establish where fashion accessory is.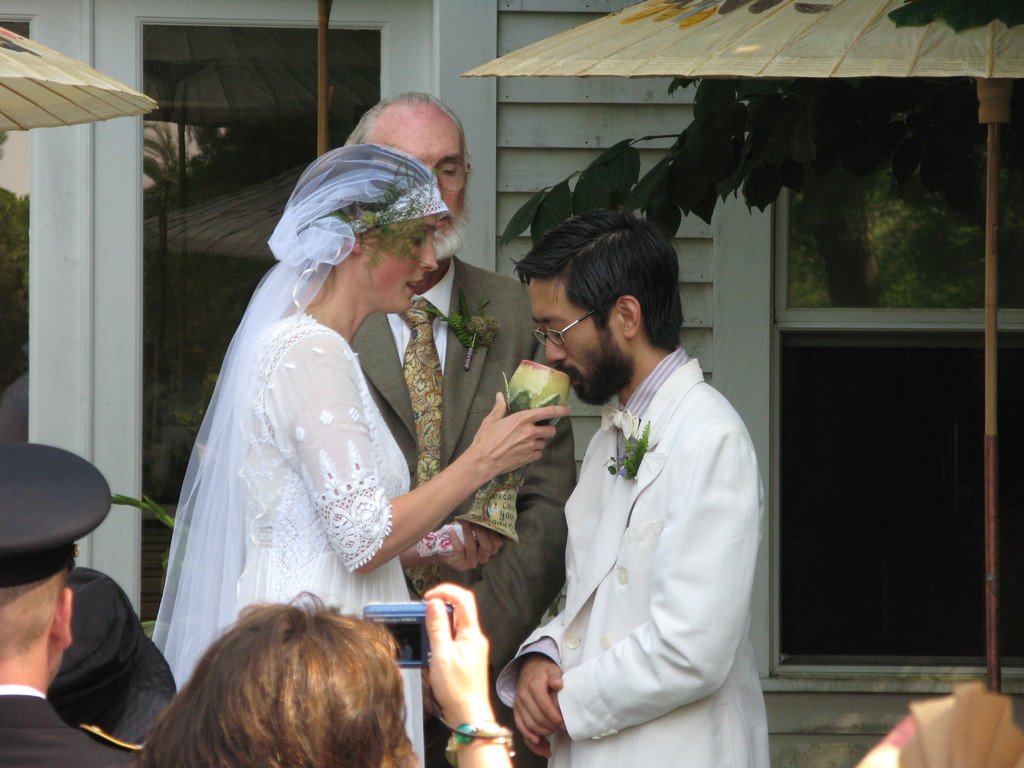
Established at Rect(440, 720, 514, 766).
